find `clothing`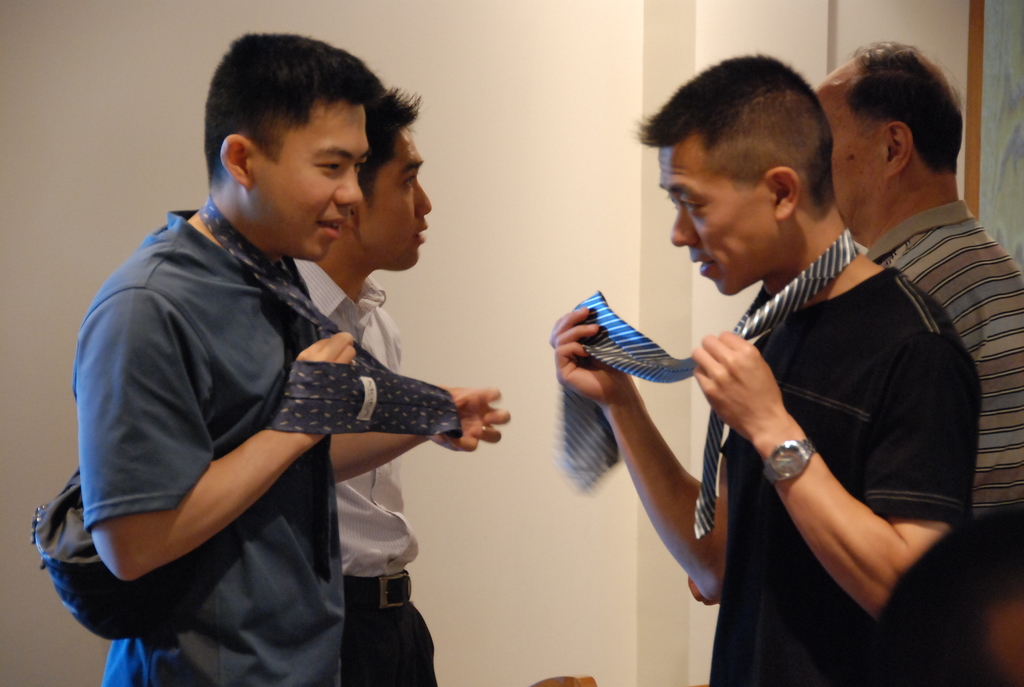
[282,251,436,686]
